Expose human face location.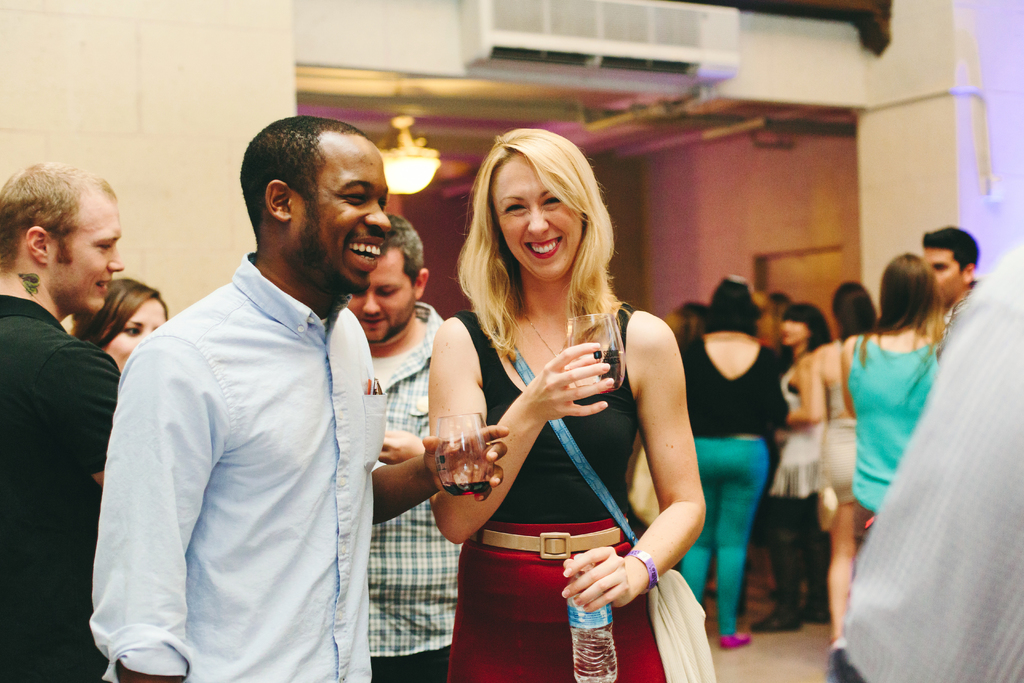
Exposed at box(47, 194, 124, 311).
